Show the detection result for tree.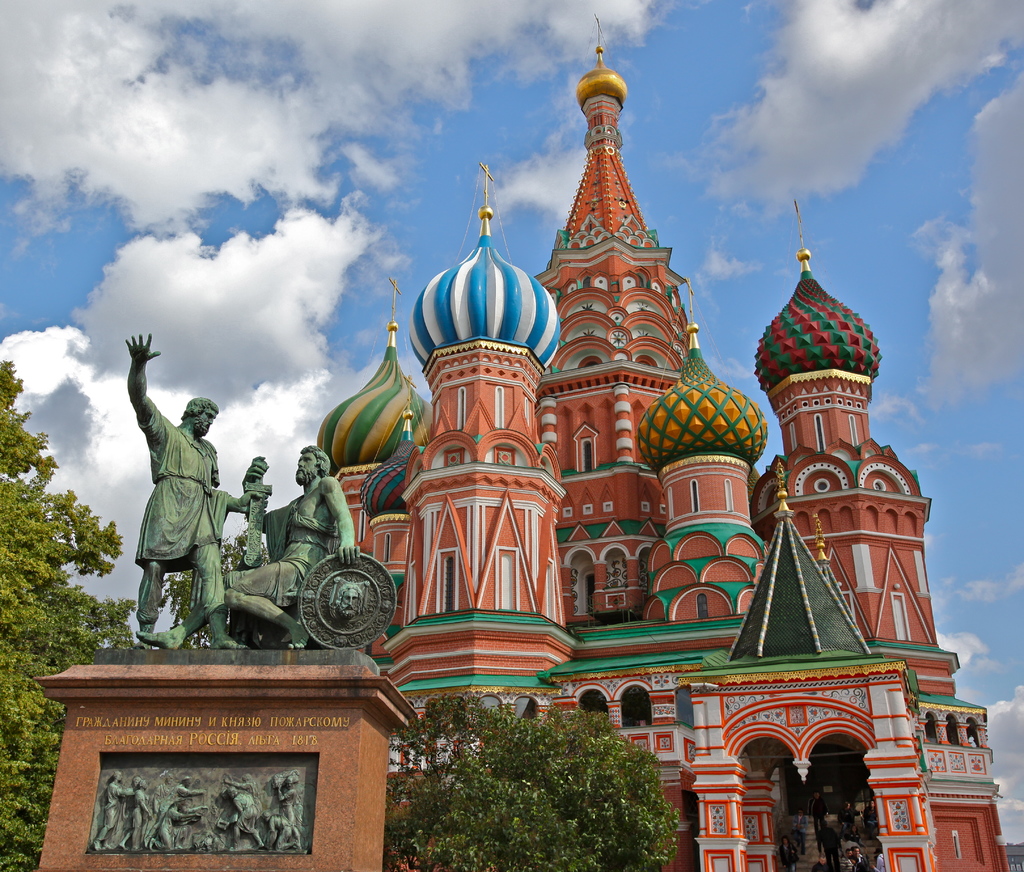
region(387, 685, 676, 871).
